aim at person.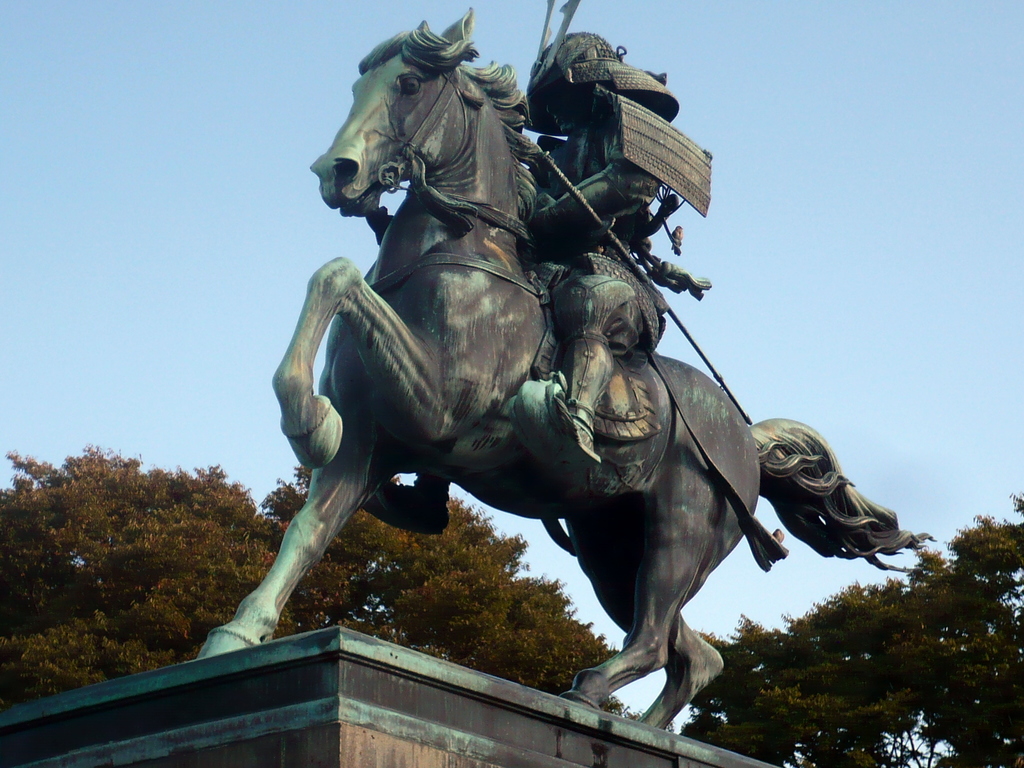
Aimed at 360/15/682/537.
